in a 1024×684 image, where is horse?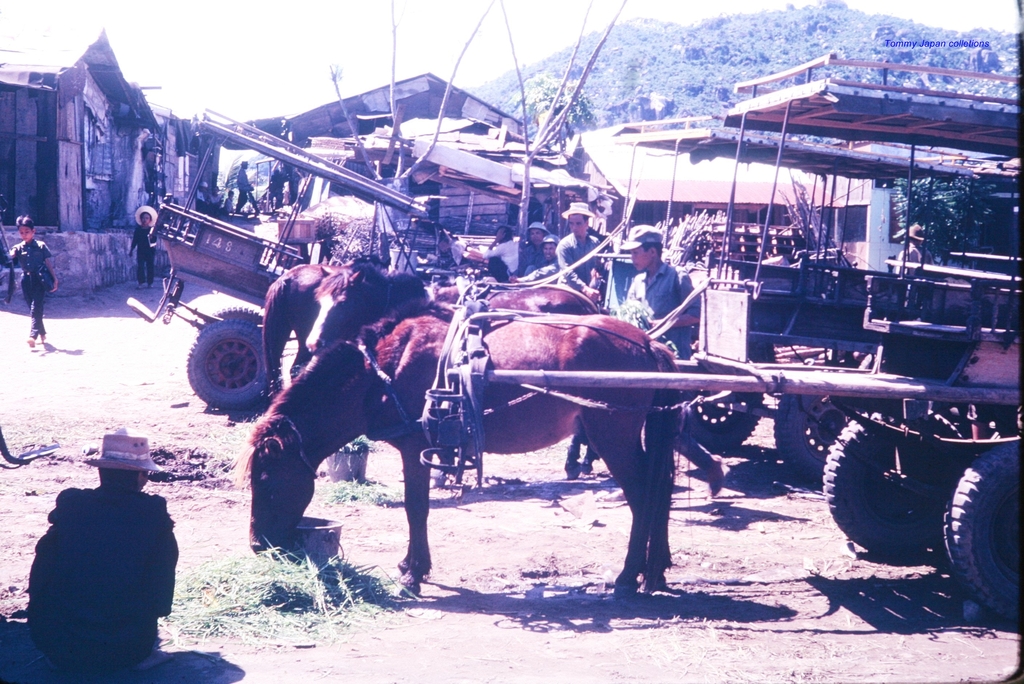
261, 263, 355, 403.
